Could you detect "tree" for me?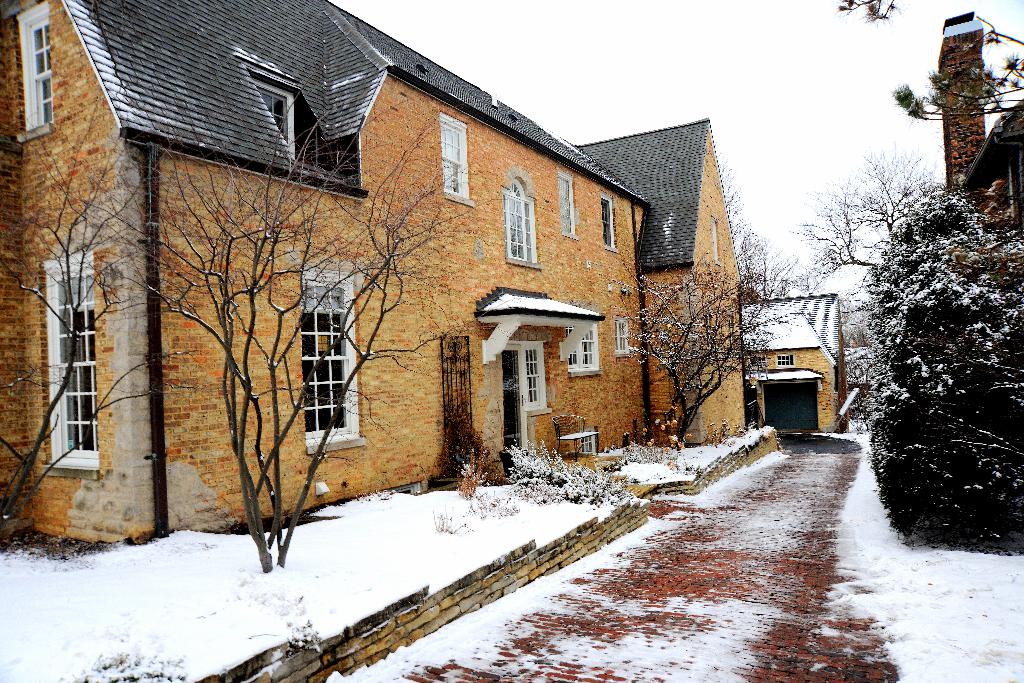
Detection result: detection(788, 147, 897, 295).
